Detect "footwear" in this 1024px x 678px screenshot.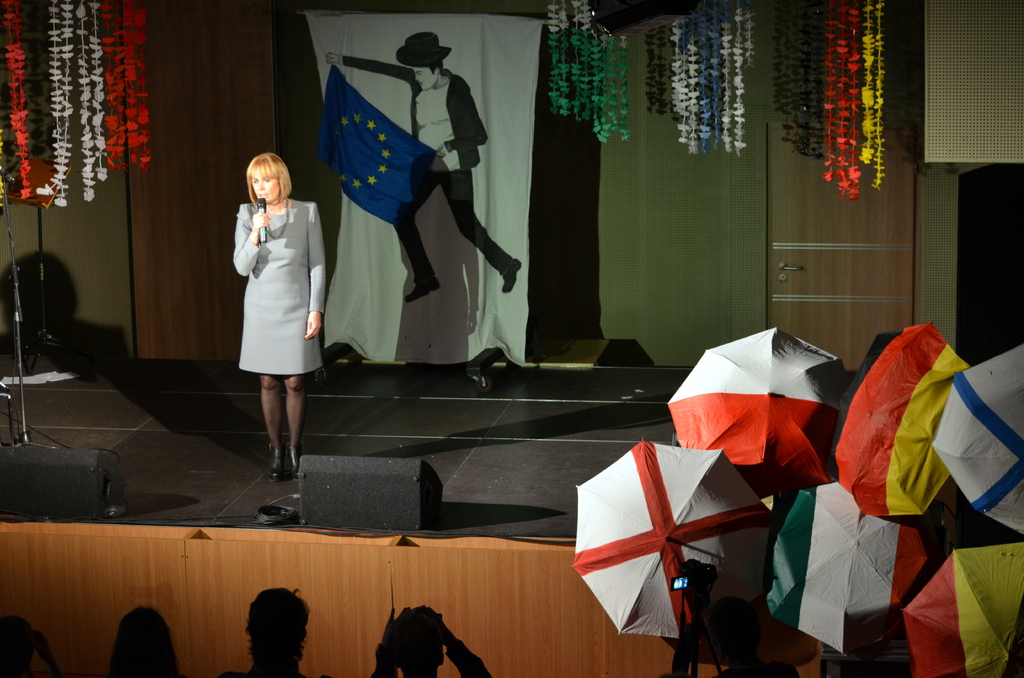
Detection: BBox(407, 281, 442, 305).
